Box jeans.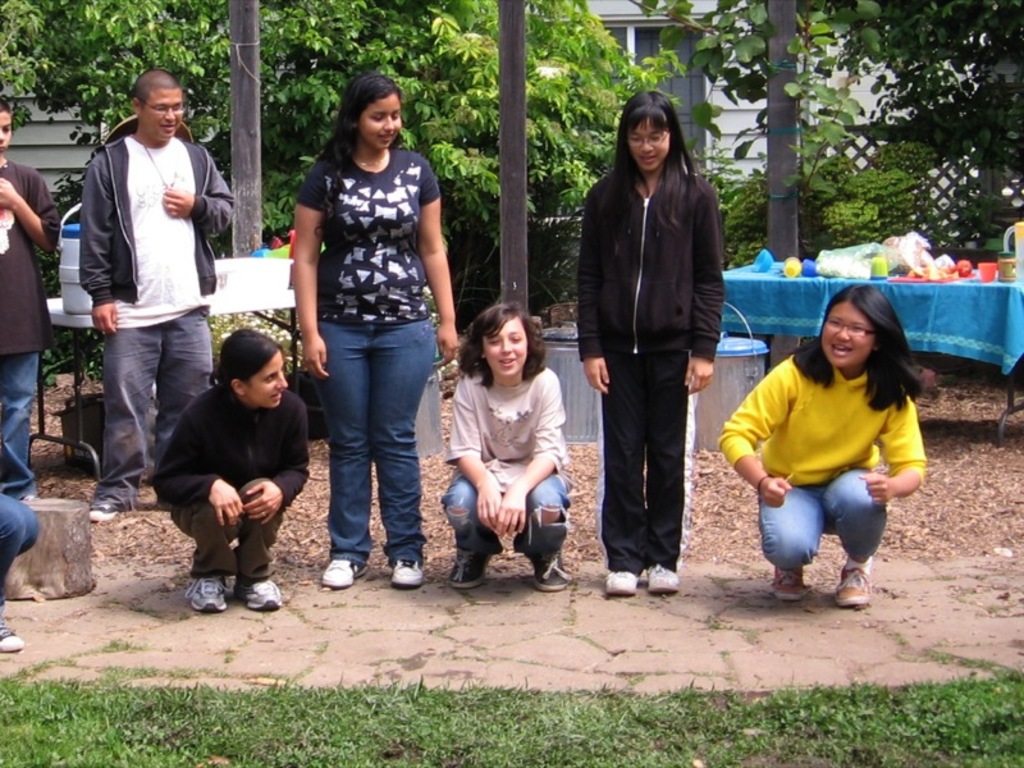
region(97, 303, 210, 508).
